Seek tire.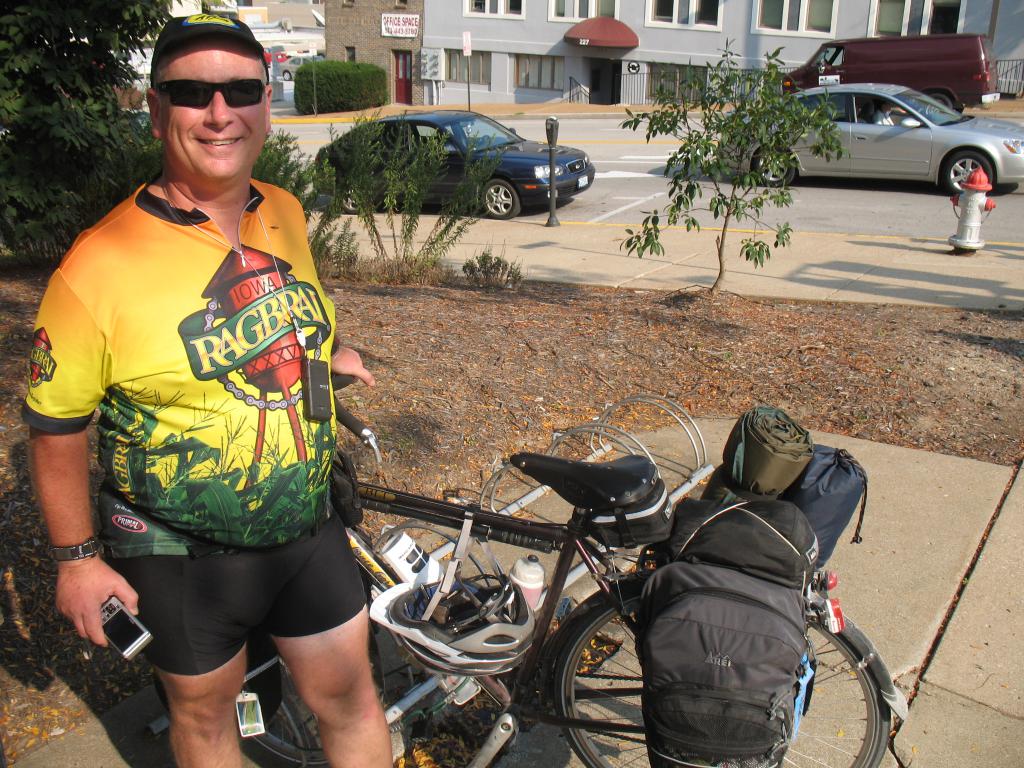
<box>755,147,797,186</box>.
